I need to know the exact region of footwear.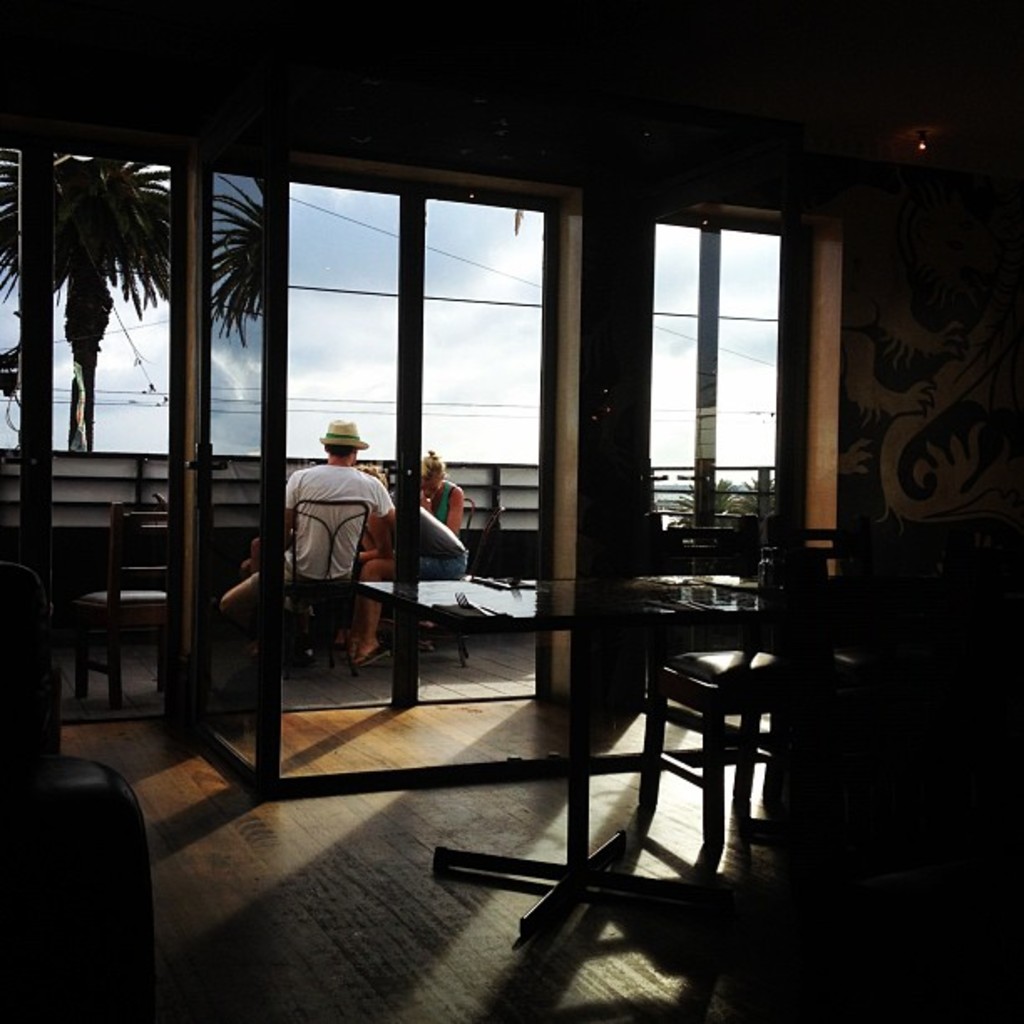
Region: 356,641,390,668.
